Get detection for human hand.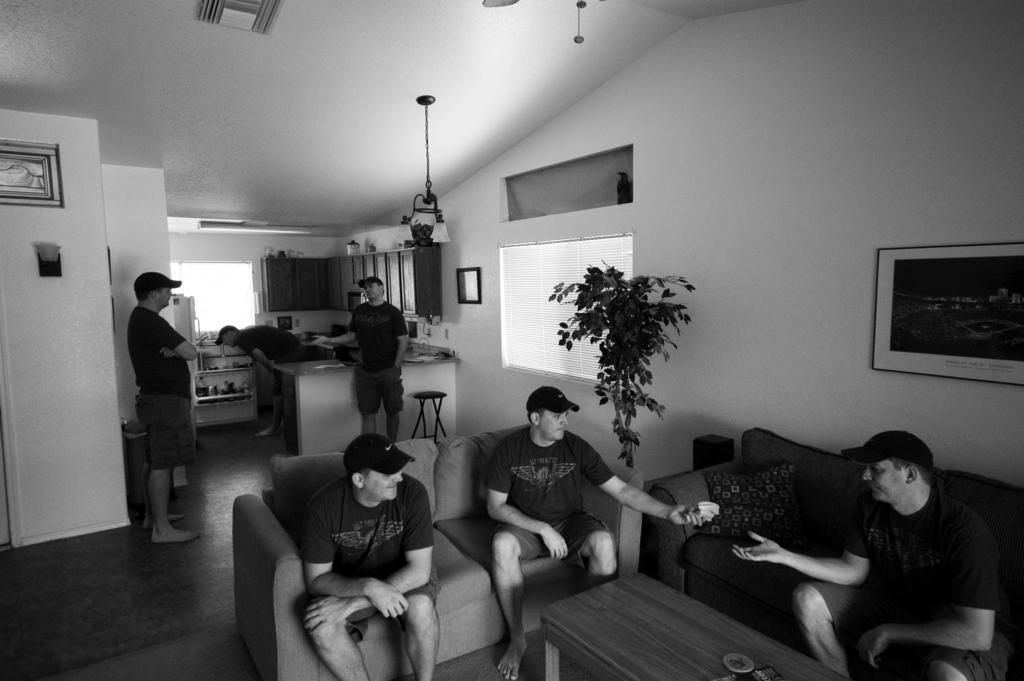
Detection: [left=668, top=502, right=708, bottom=527].
